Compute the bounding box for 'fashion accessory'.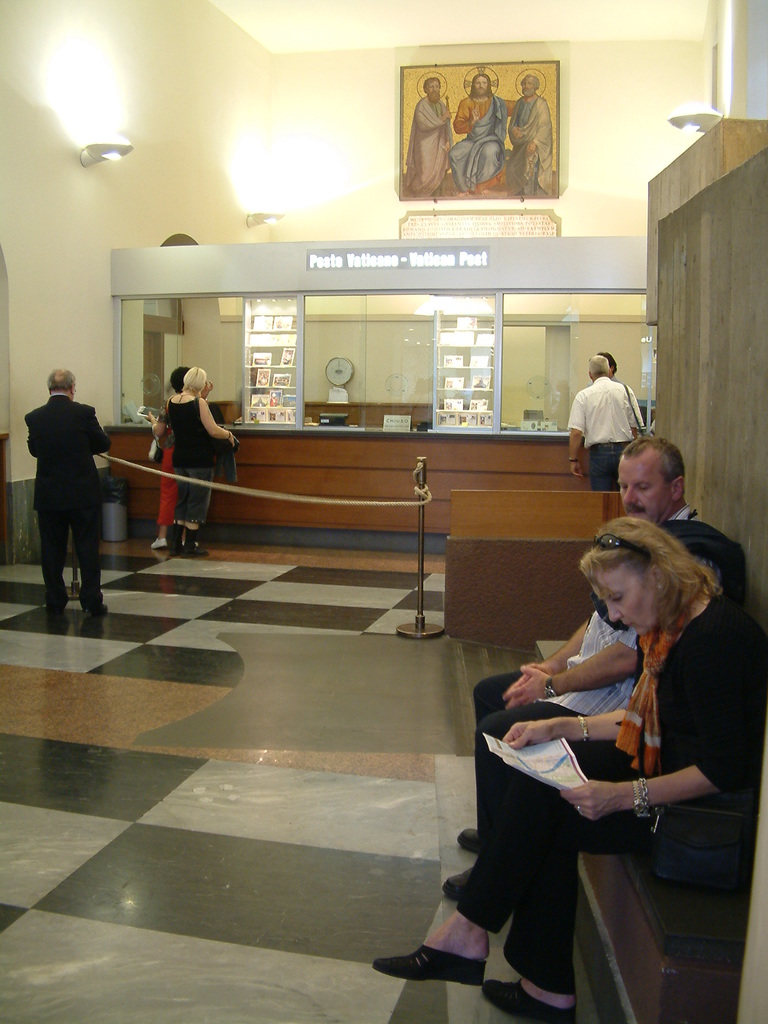
rect(593, 529, 650, 562).
